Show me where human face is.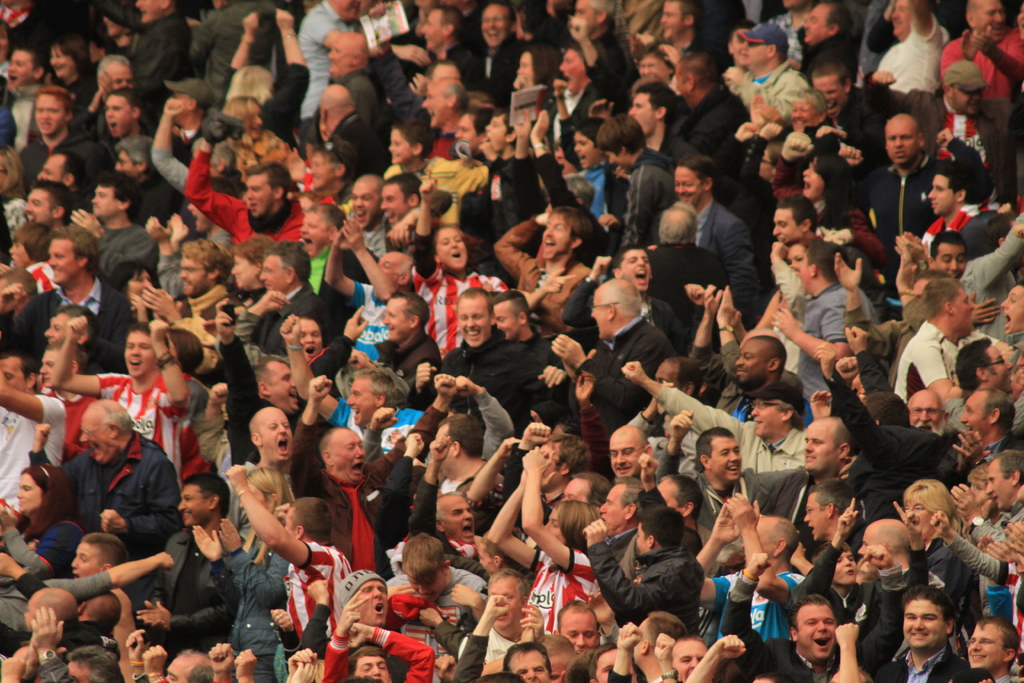
human face is at {"x1": 458, "y1": 113, "x2": 480, "y2": 155}.
